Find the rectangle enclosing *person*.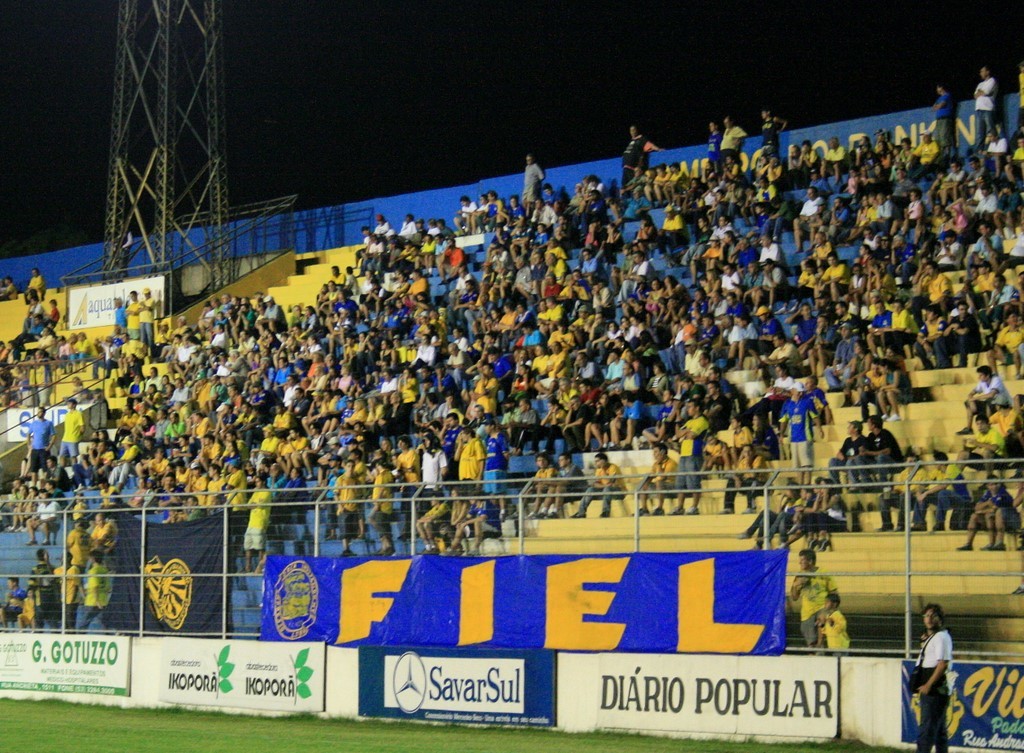
930,81,957,152.
